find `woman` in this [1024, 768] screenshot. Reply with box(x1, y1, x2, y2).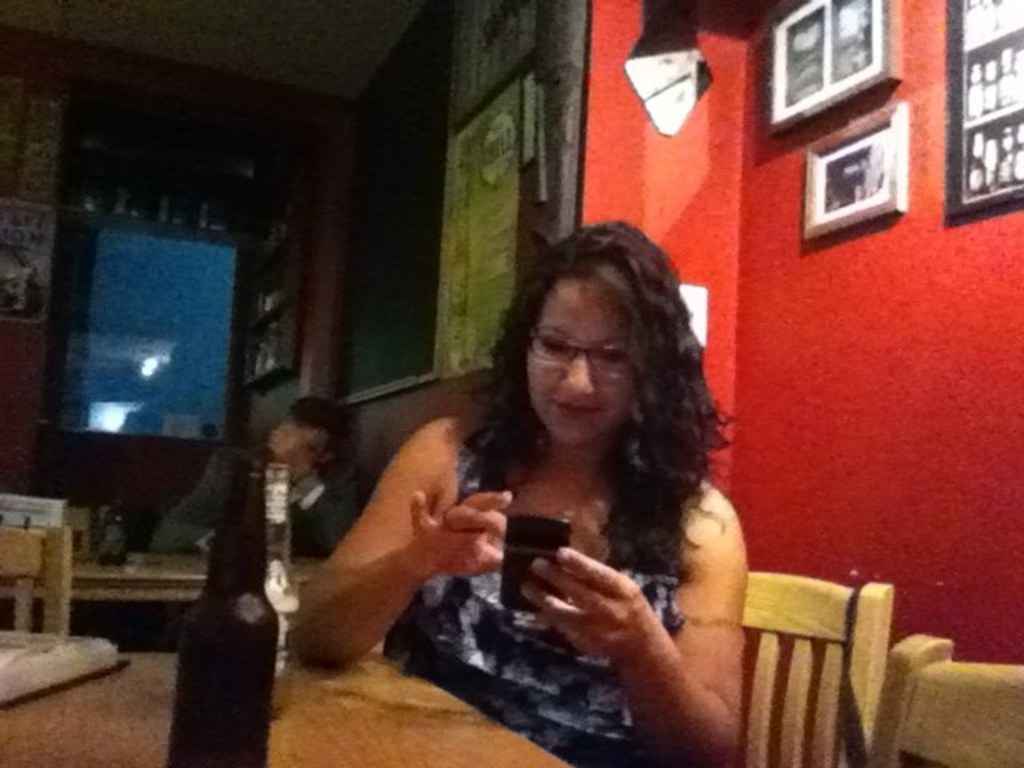
box(307, 227, 792, 741).
